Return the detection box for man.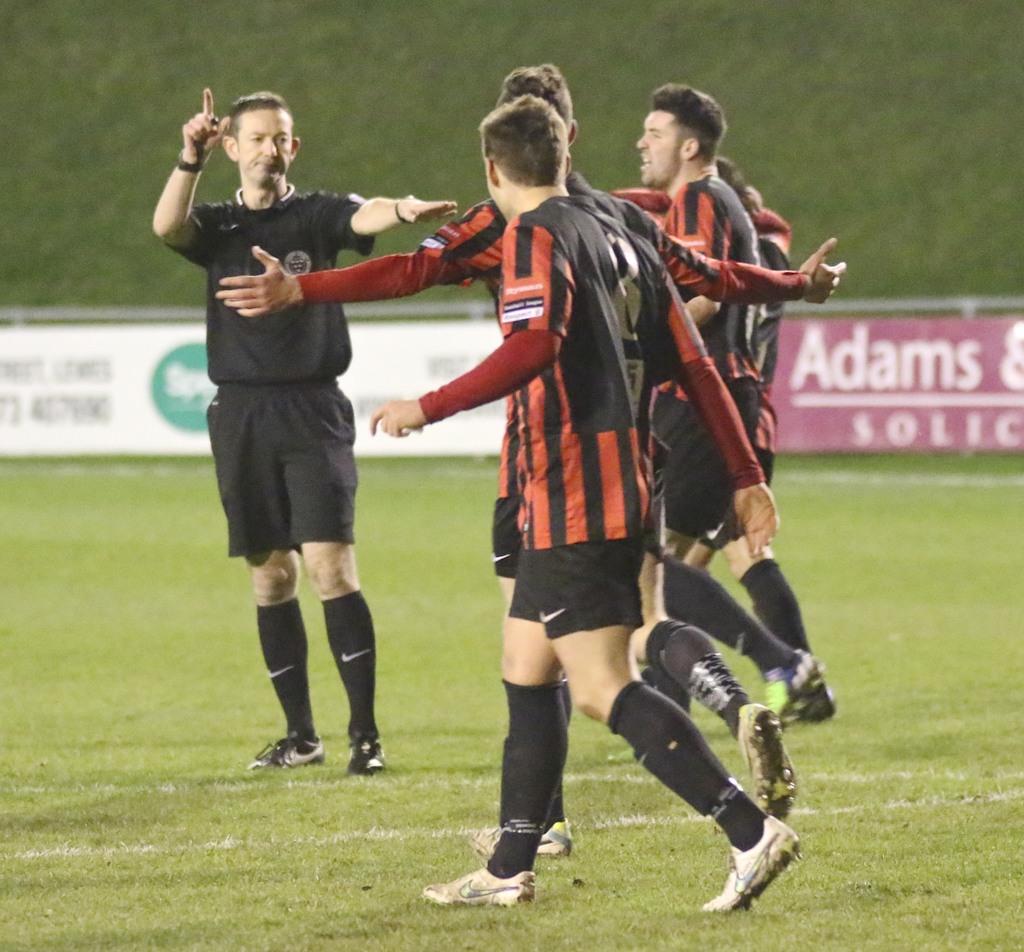
[left=360, top=91, right=798, bottom=917].
